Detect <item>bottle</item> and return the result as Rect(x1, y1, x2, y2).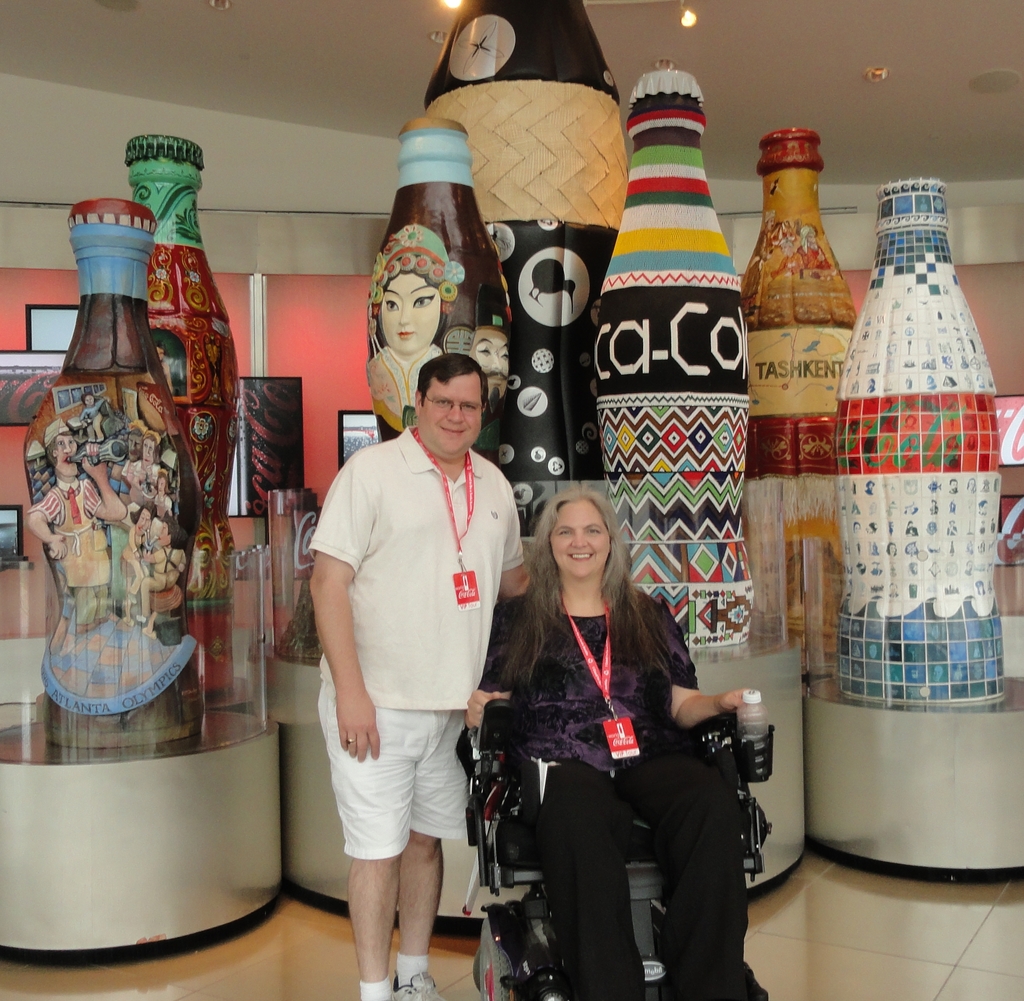
Rect(19, 205, 195, 771).
